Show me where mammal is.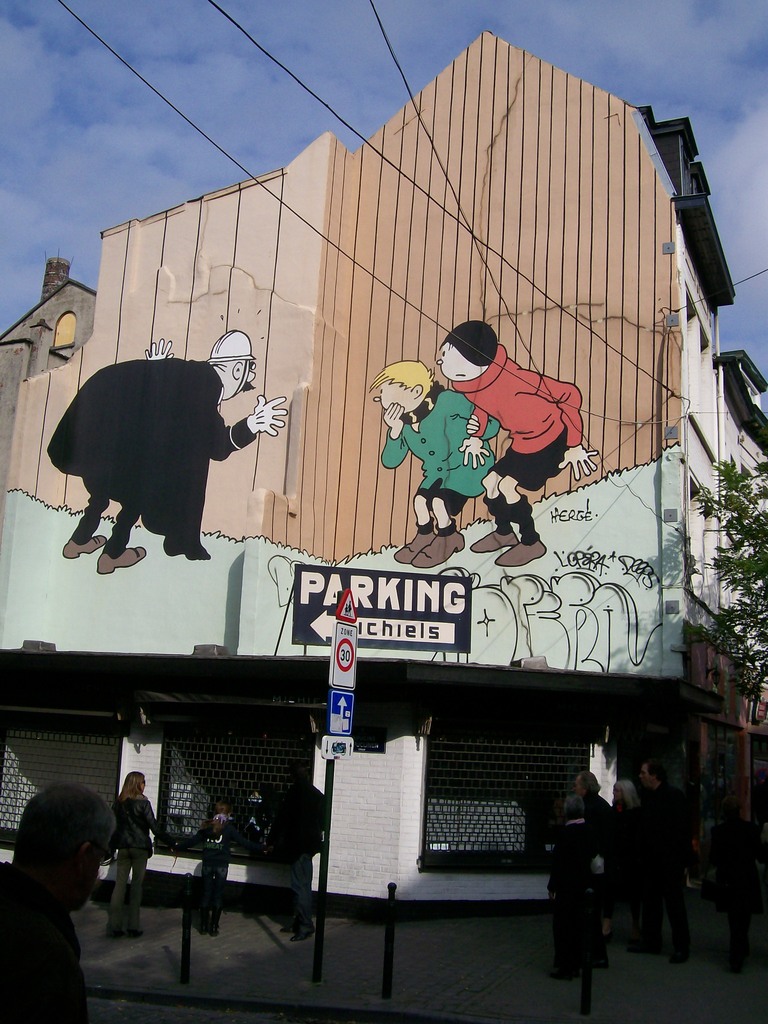
mammal is at {"x1": 364, "y1": 357, "x2": 499, "y2": 565}.
